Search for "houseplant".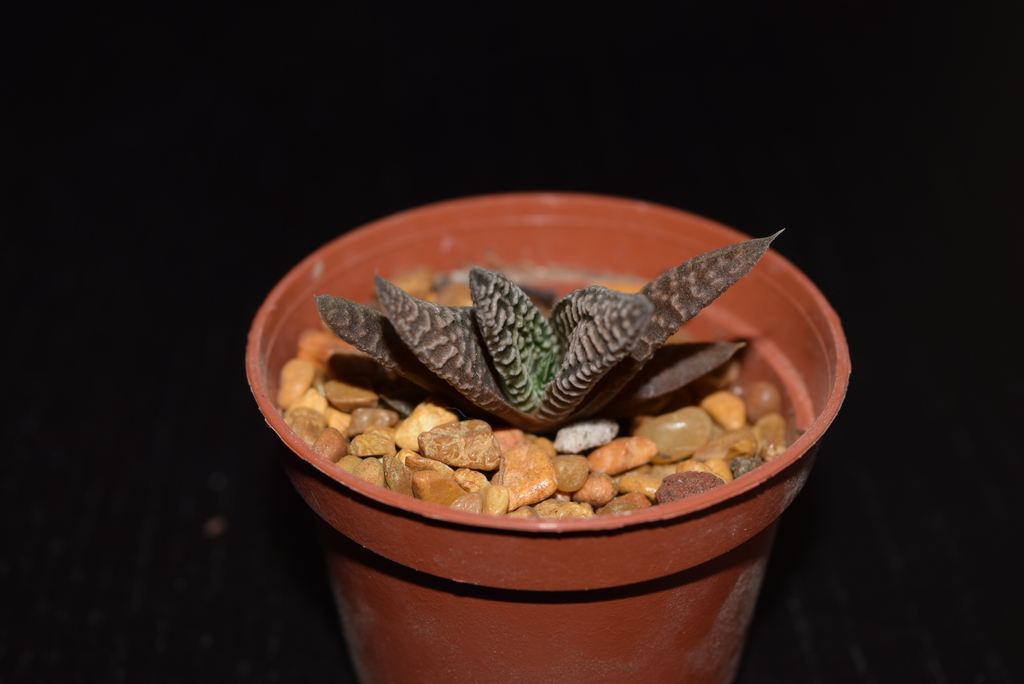
Found at detection(241, 223, 855, 683).
